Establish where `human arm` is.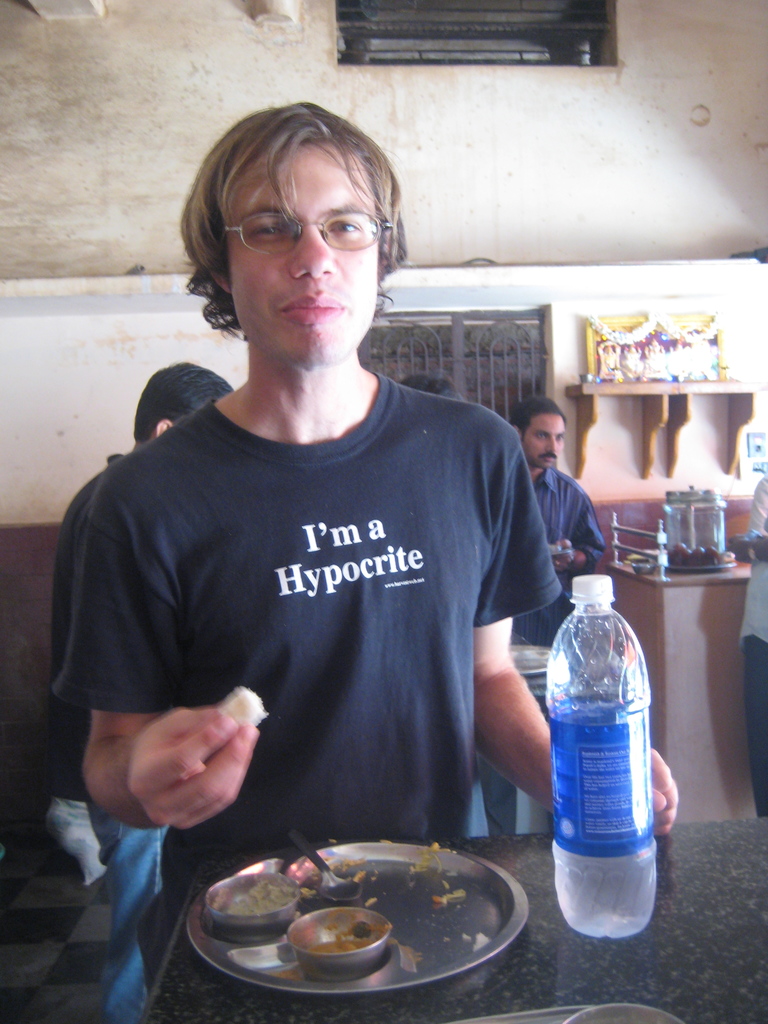
Established at region(58, 477, 263, 833).
